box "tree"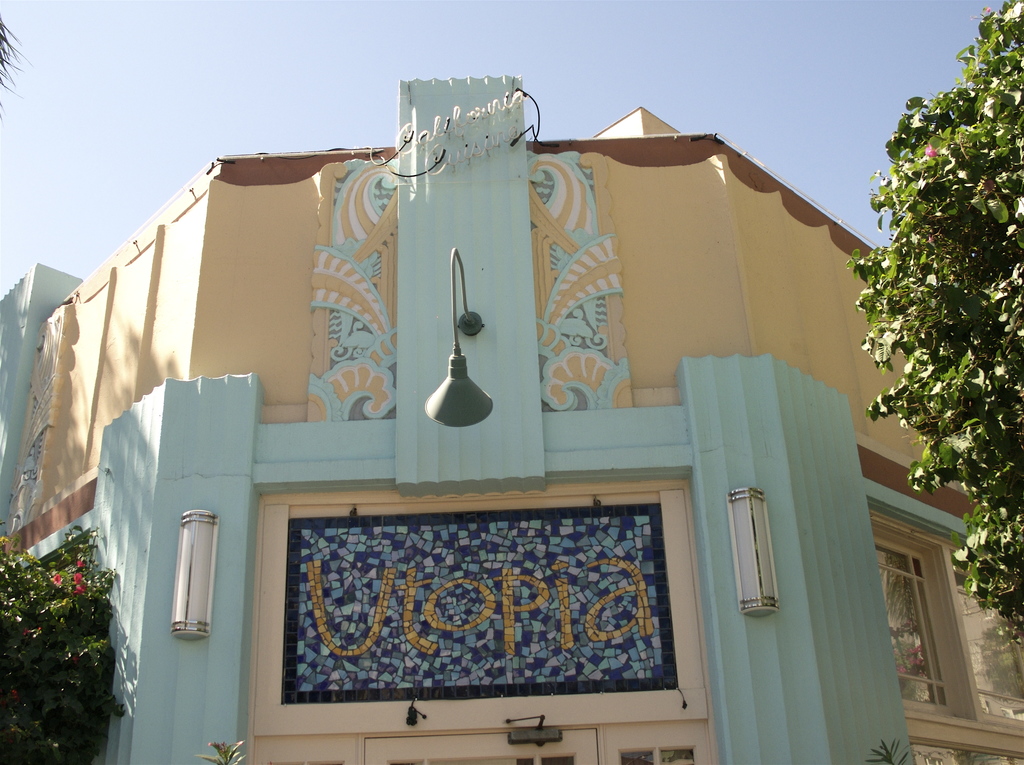
829, 746, 923, 764
